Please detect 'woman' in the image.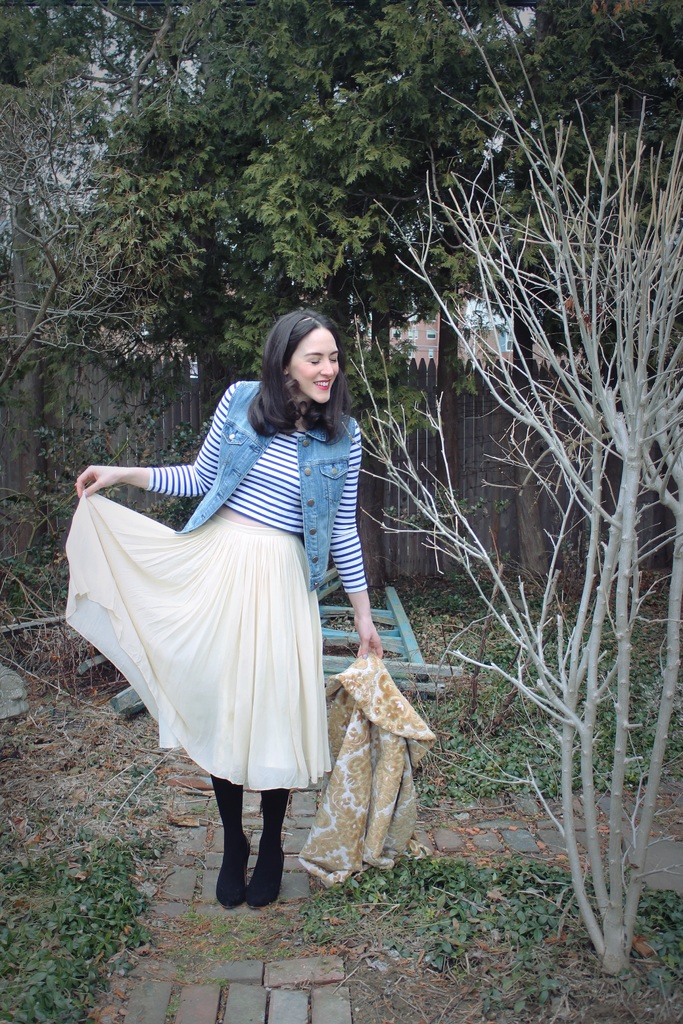
region(60, 307, 389, 909).
